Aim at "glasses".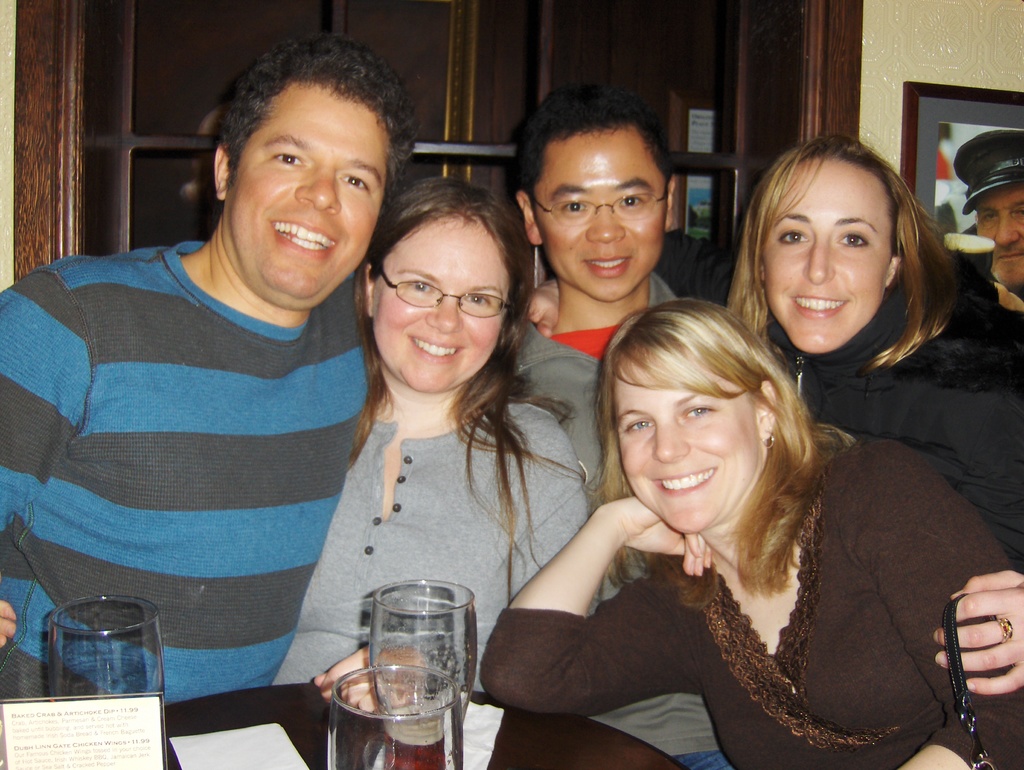
Aimed at BBox(367, 271, 512, 330).
